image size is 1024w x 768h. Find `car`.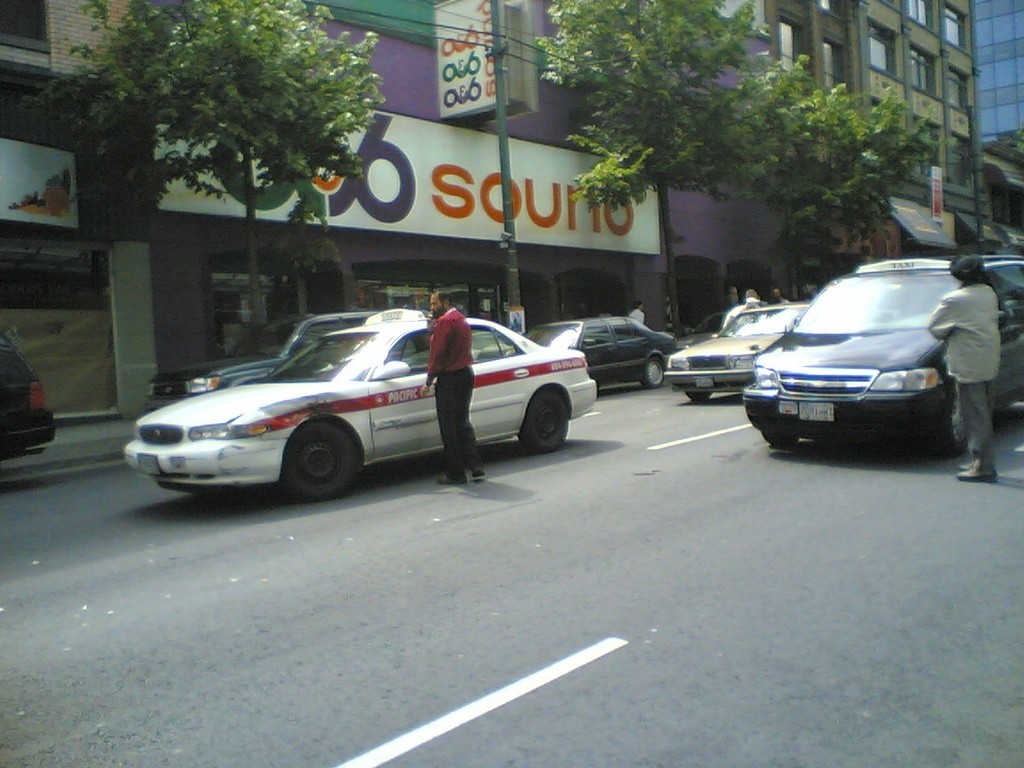
x1=655 y1=297 x2=804 y2=408.
